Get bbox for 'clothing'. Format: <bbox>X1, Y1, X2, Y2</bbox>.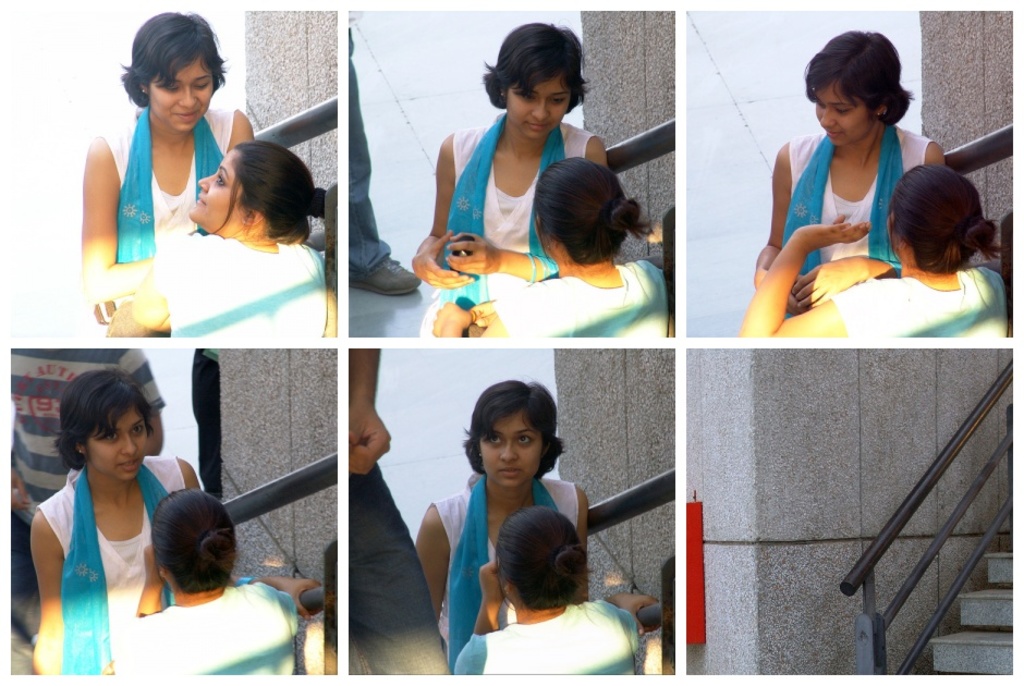
<bbox>830, 264, 1008, 336</bbox>.
